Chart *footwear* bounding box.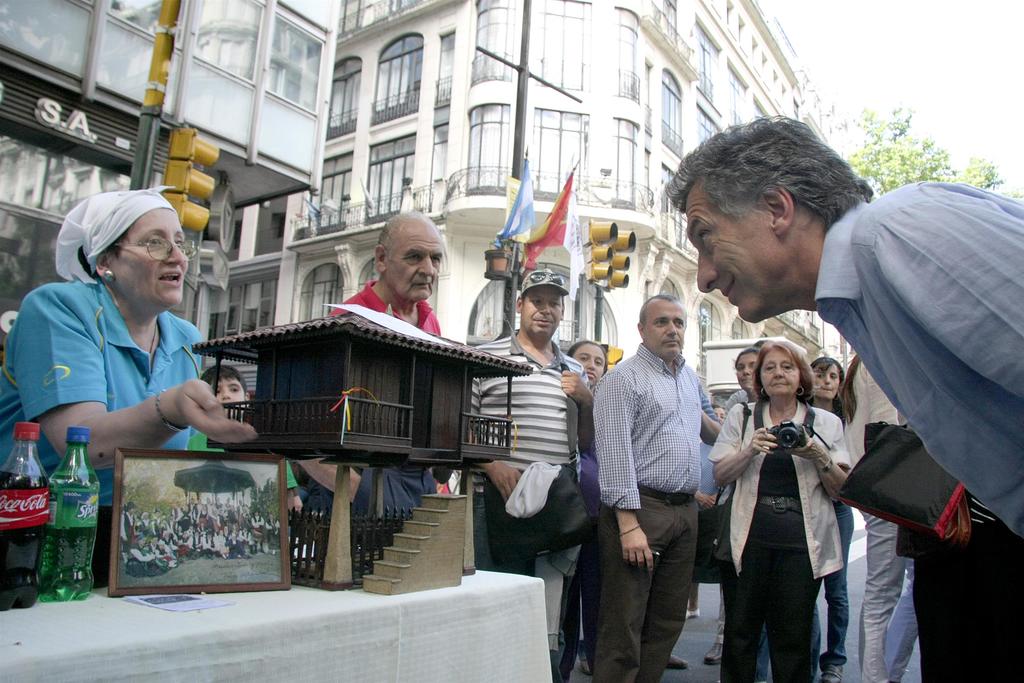
Charted: [666, 657, 694, 672].
